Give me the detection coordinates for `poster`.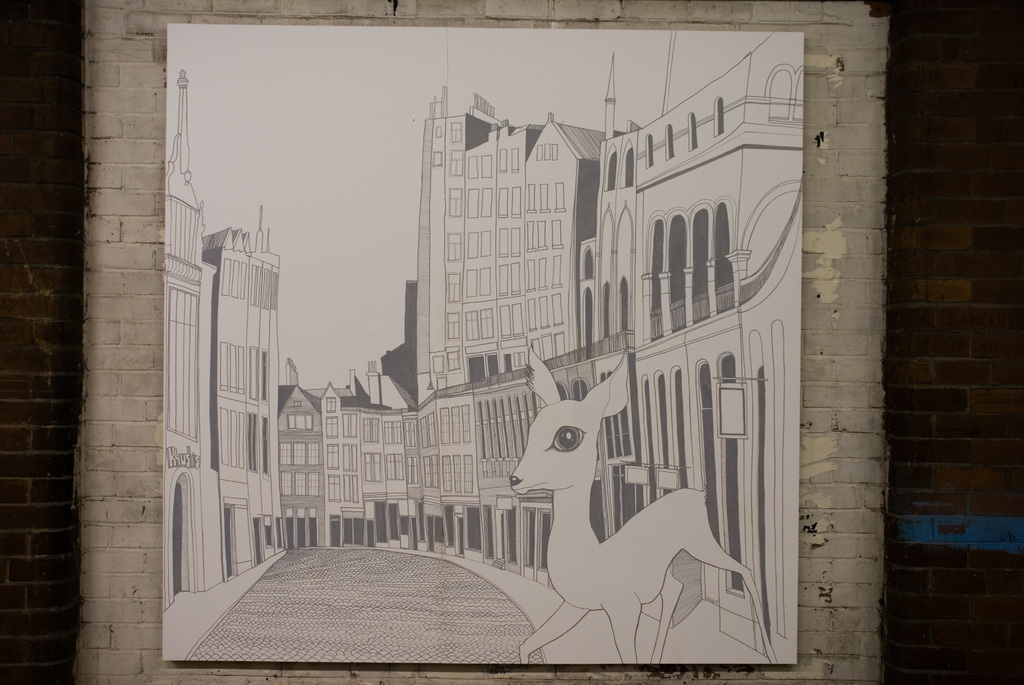
(left=161, top=27, right=806, bottom=666).
